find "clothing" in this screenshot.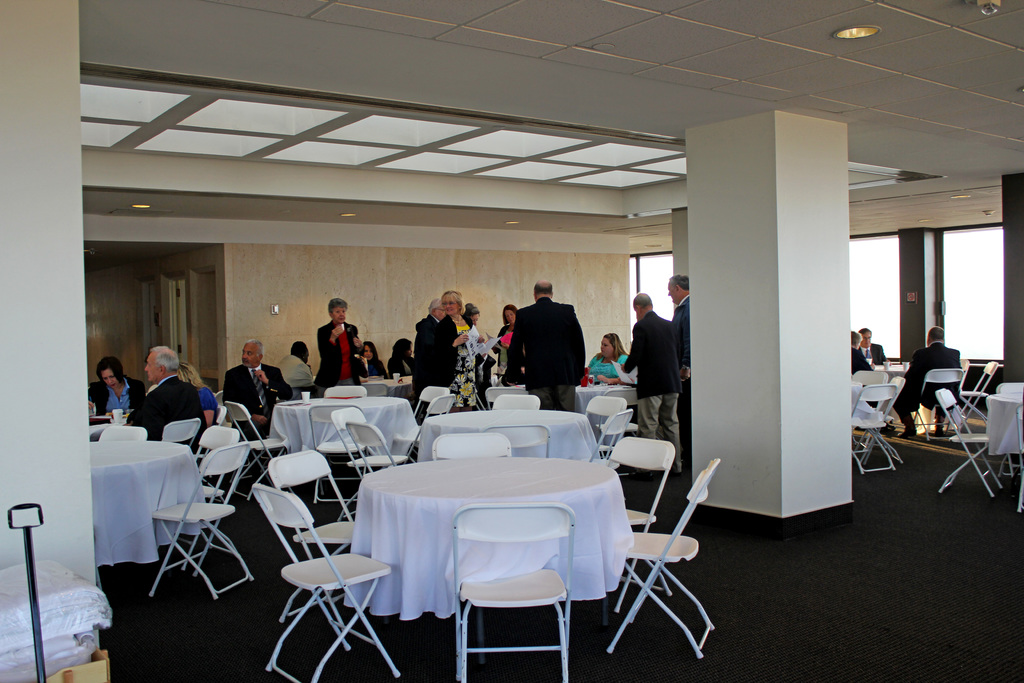
The bounding box for "clothing" is l=502, t=299, r=588, b=402.
